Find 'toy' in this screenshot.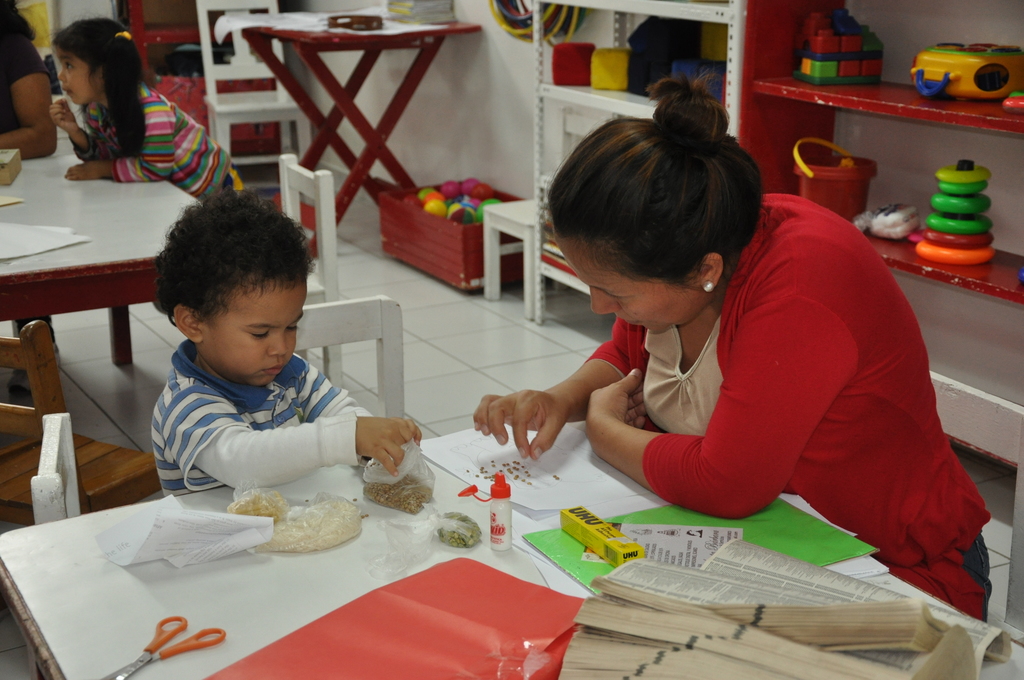
The bounding box for 'toy' is 484, 1, 561, 42.
